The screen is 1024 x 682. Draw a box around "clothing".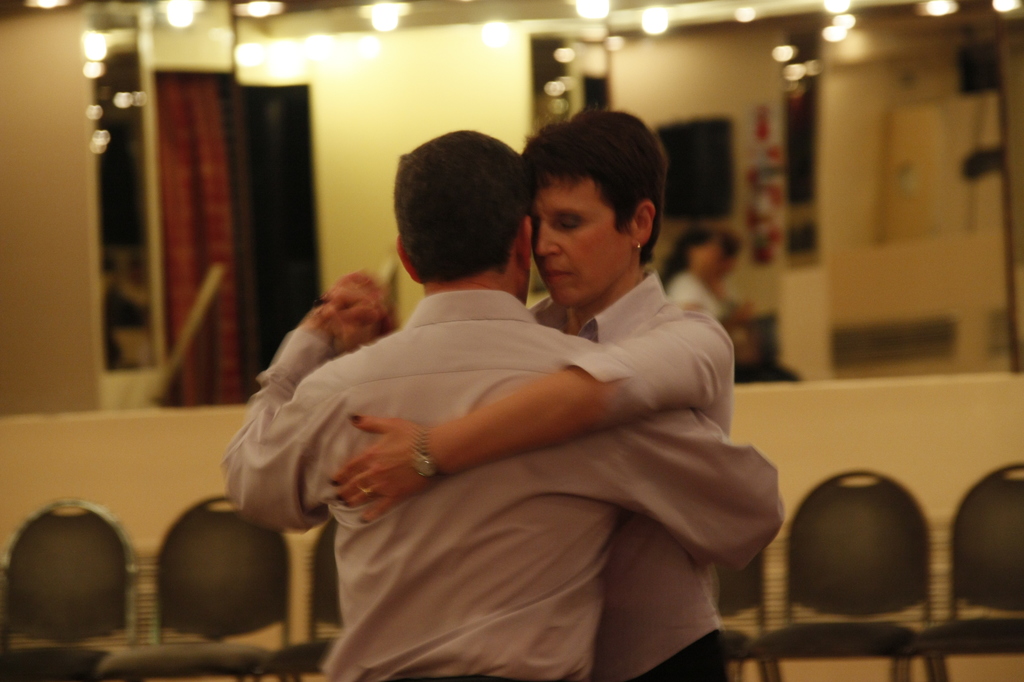
bbox(252, 229, 783, 656).
